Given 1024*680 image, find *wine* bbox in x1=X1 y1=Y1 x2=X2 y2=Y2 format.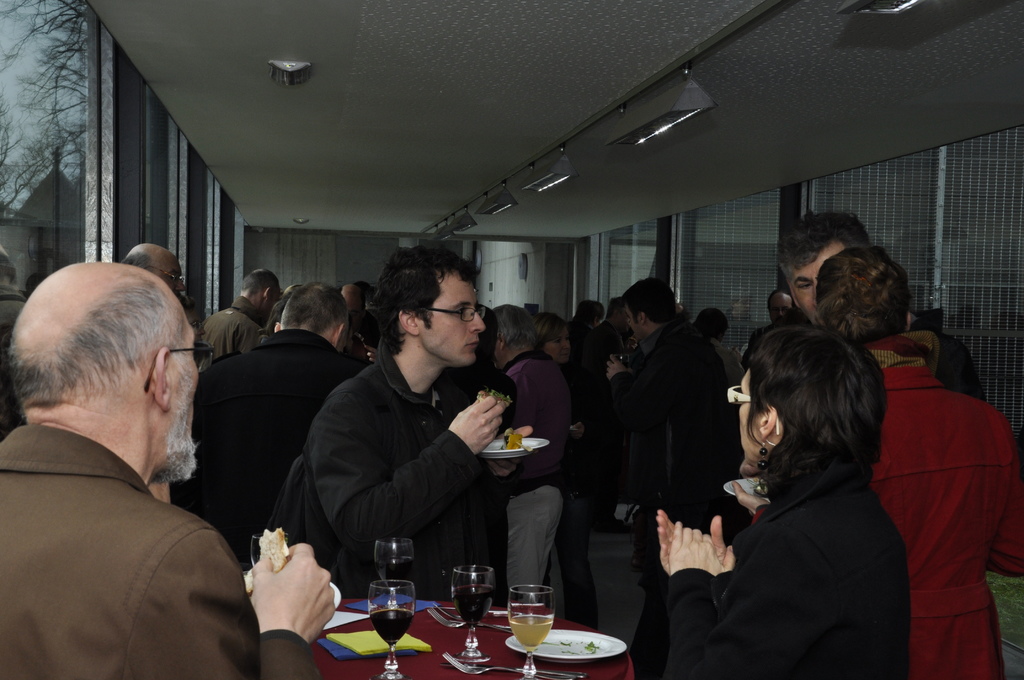
x1=376 y1=553 x2=415 y2=594.
